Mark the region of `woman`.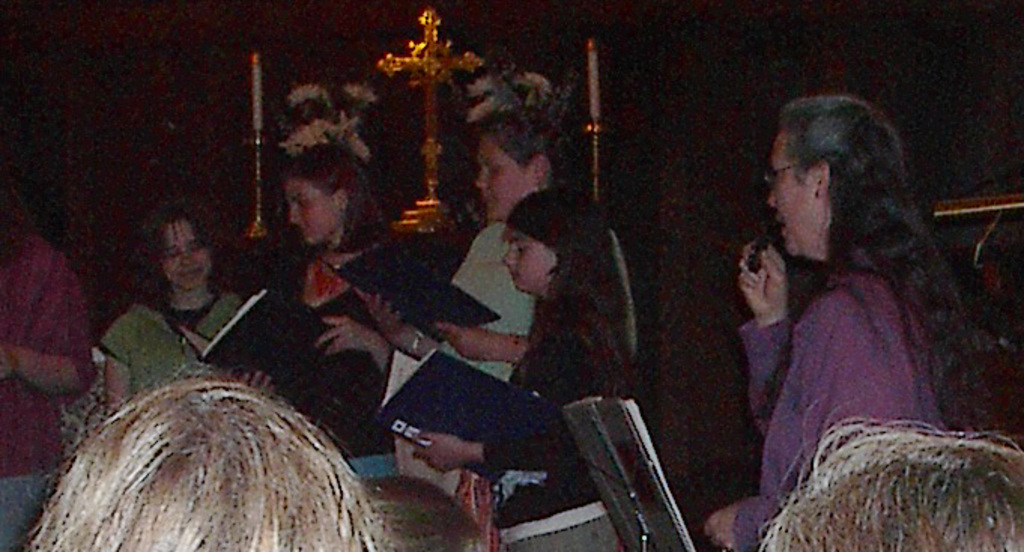
Region: 693,108,1022,550.
